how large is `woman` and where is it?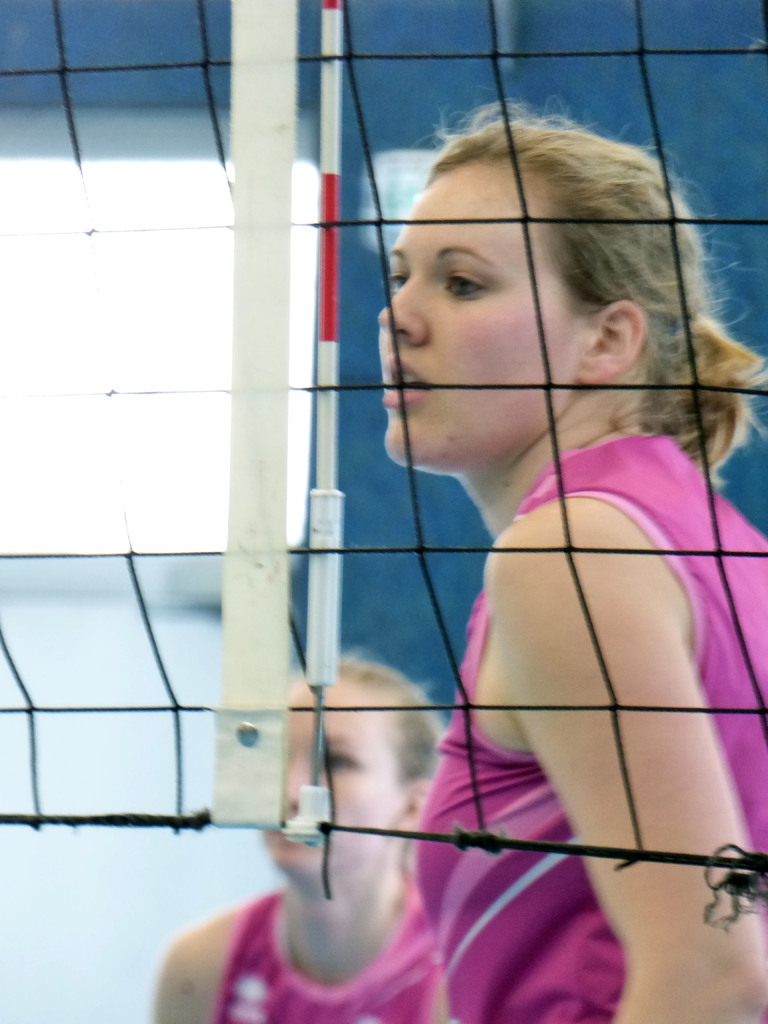
Bounding box: pyautogui.locateOnScreen(148, 655, 455, 1023).
